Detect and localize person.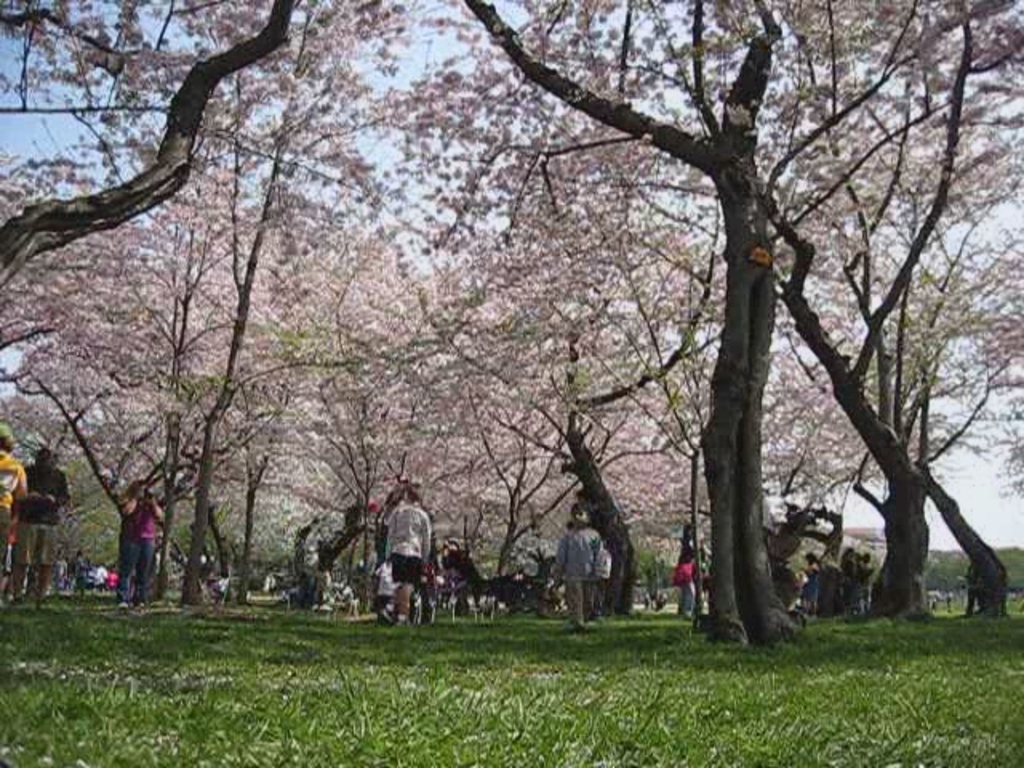
Localized at bbox=(110, 478, 166, 621).
